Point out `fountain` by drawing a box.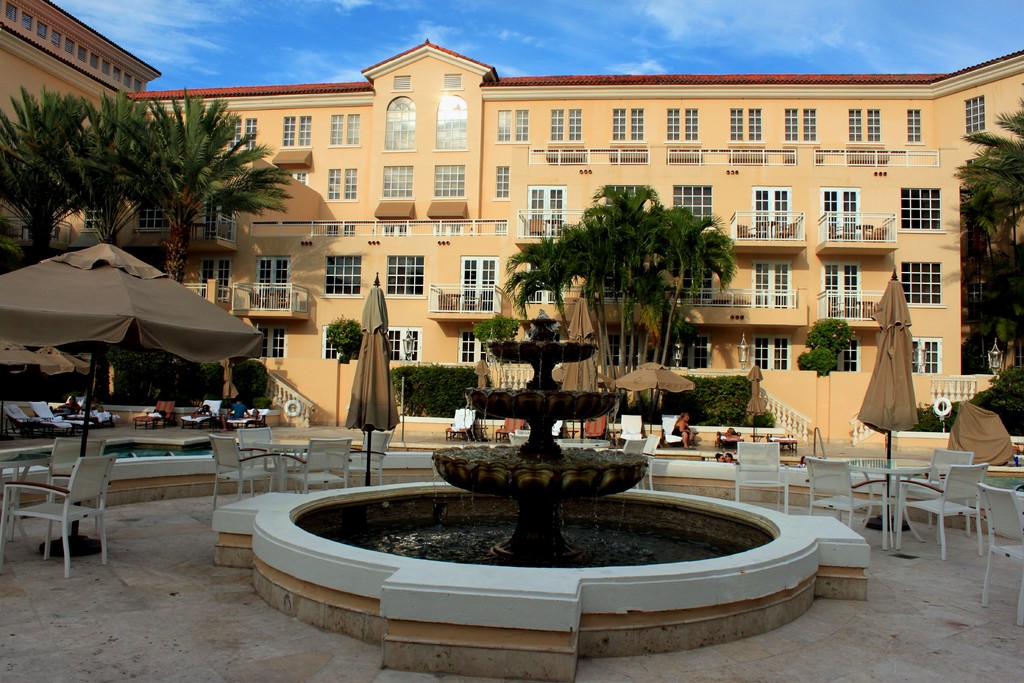
284/266/856/630.
